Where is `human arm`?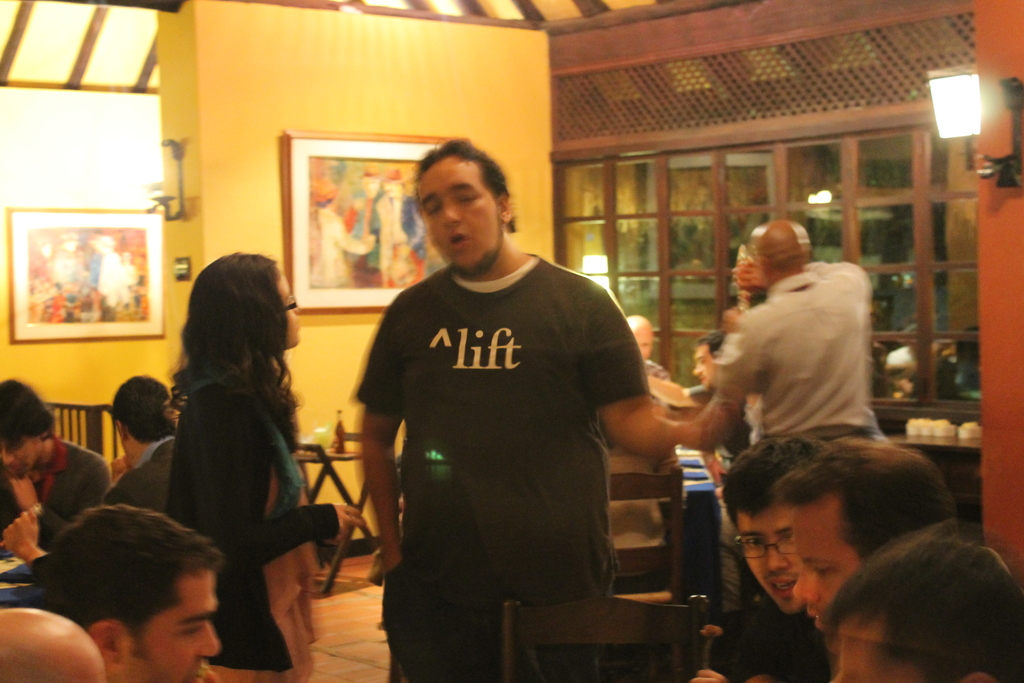
(196, 388, 360, 582).
